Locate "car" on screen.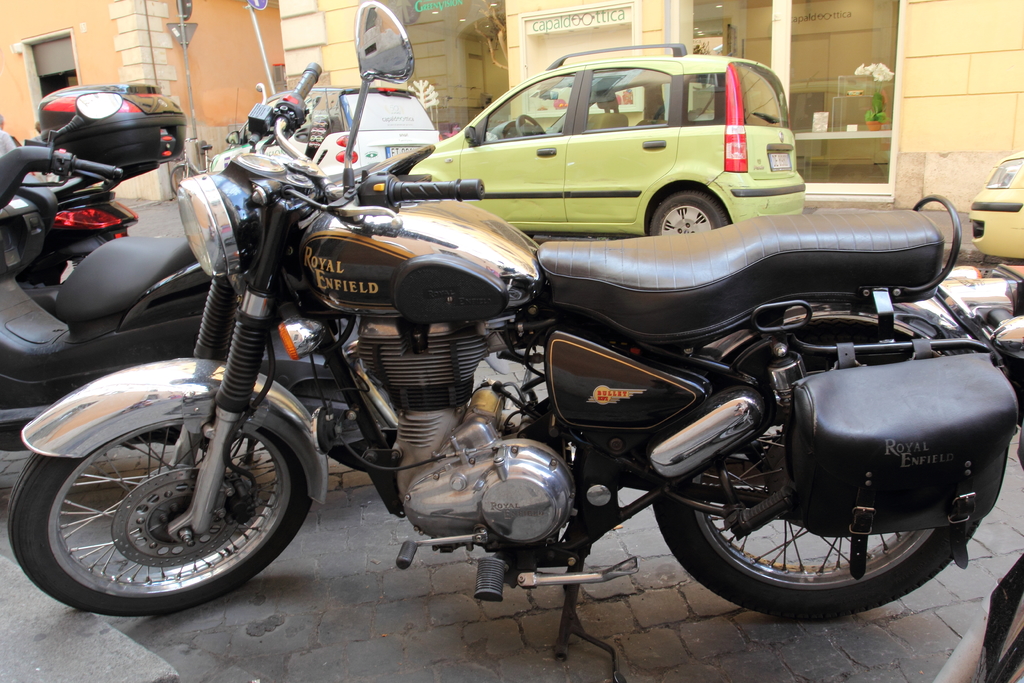
On screen at <bbox>210, 85, 440, 169</bbox>.
